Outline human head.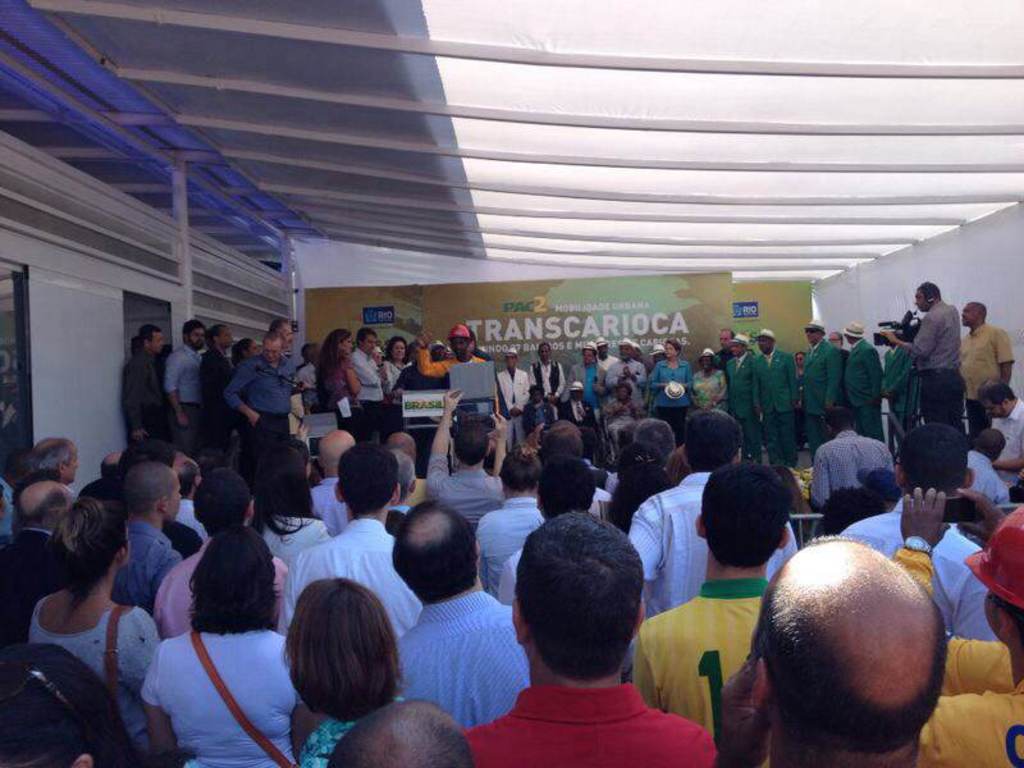
Outline: 570 378 584 401.
